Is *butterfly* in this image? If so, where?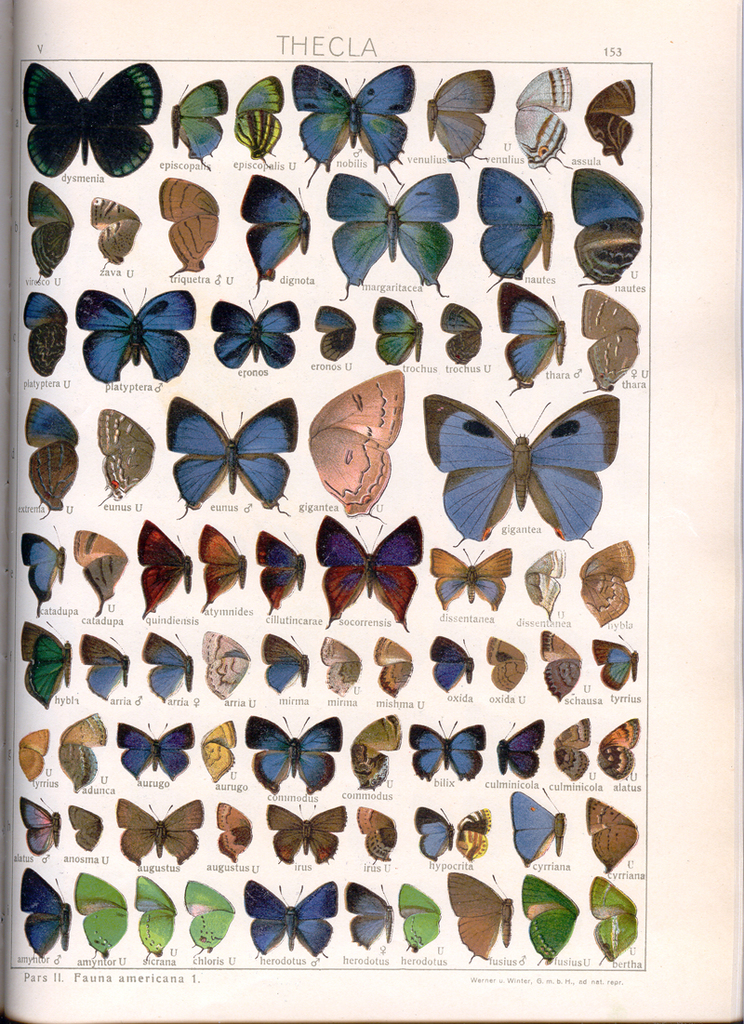
Yes, at Rect(20, 290, 69, 380).
